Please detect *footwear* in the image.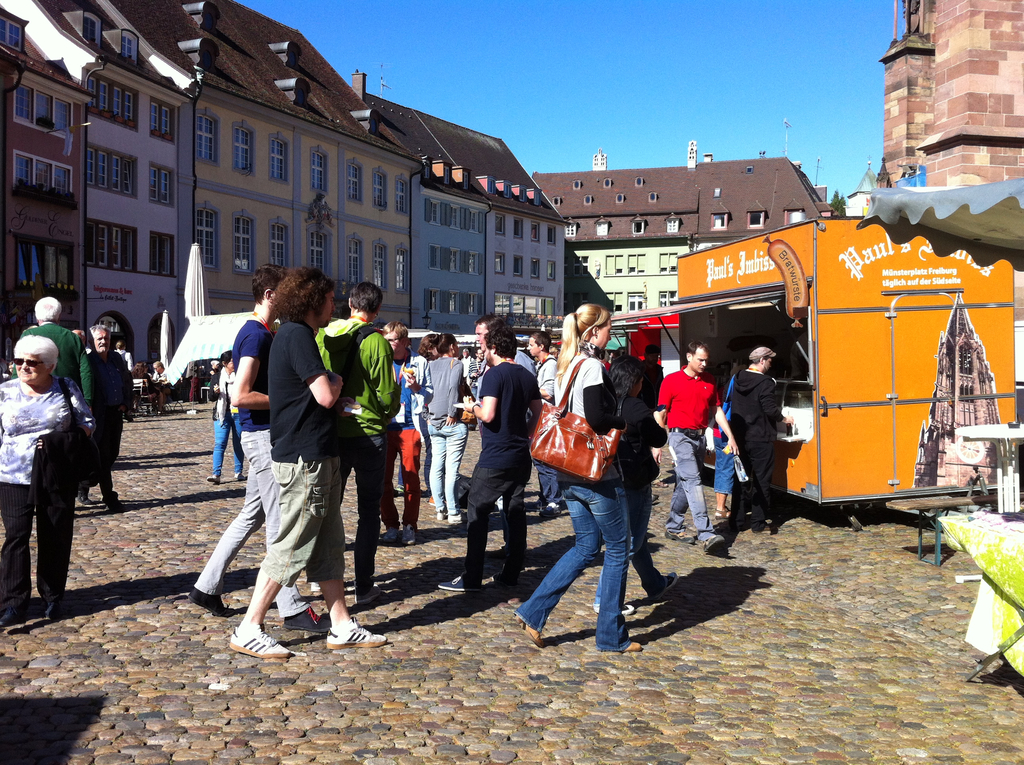
pyautogui.locateOnScreen(716, 507, 737, 519).
